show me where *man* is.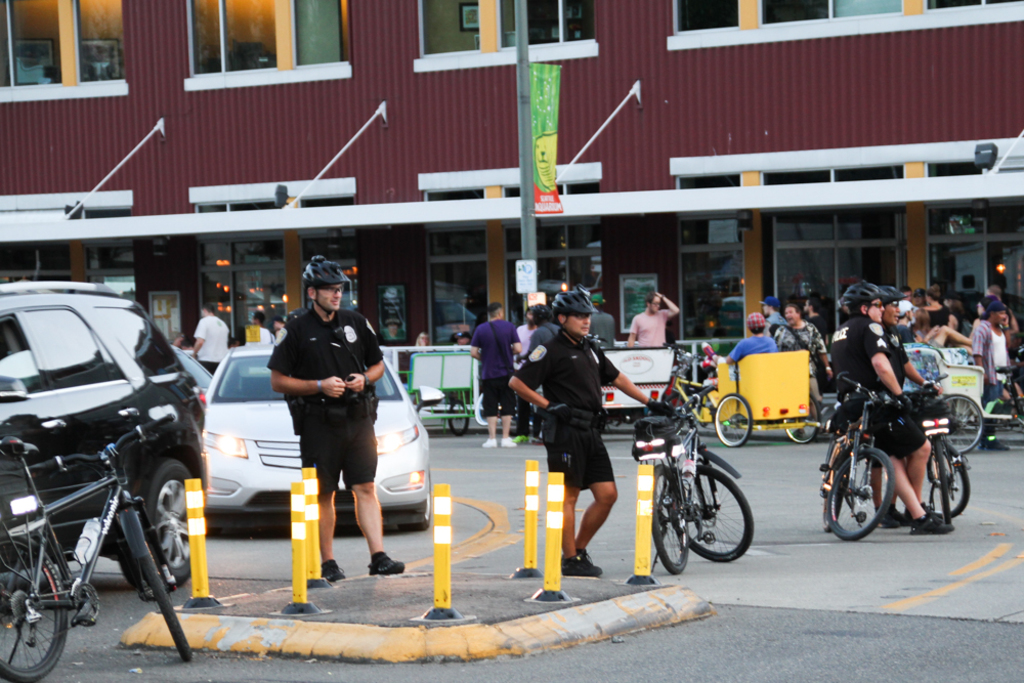
*man* is at box(868, 283, 949, 536).
